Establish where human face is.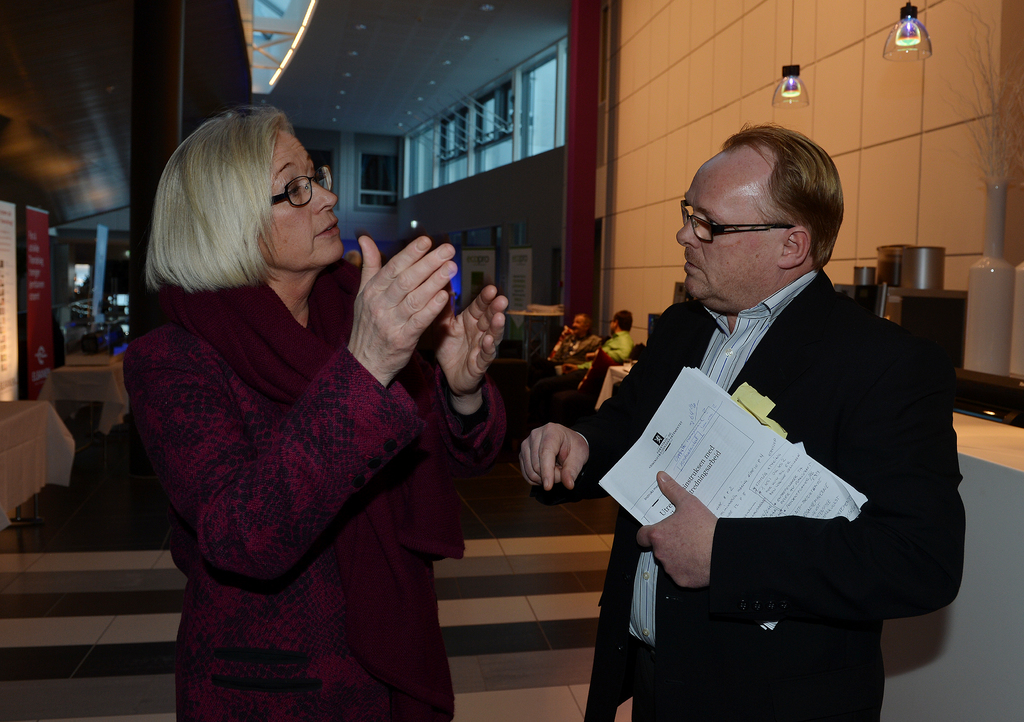
Established at {"x1": 572, "y1": 314, "x2": 584, "y2": 333}.
